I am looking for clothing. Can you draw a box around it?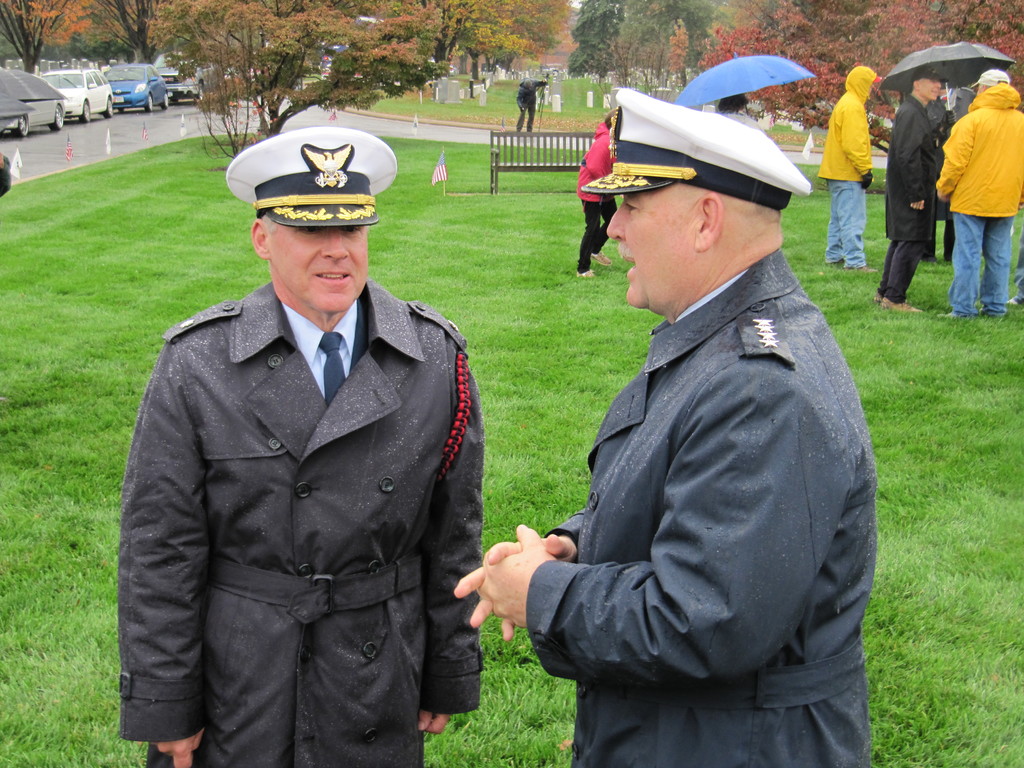
Sure, the bounding box is <box>881,90,941,303</box>.
